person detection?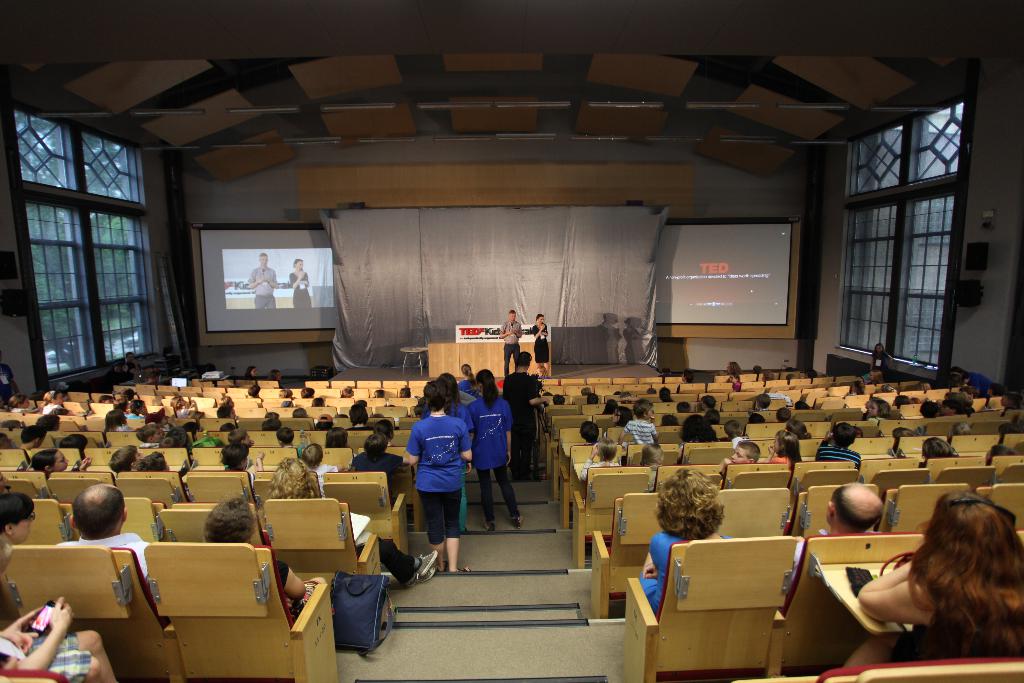
<box>868,399,890,423</box>
